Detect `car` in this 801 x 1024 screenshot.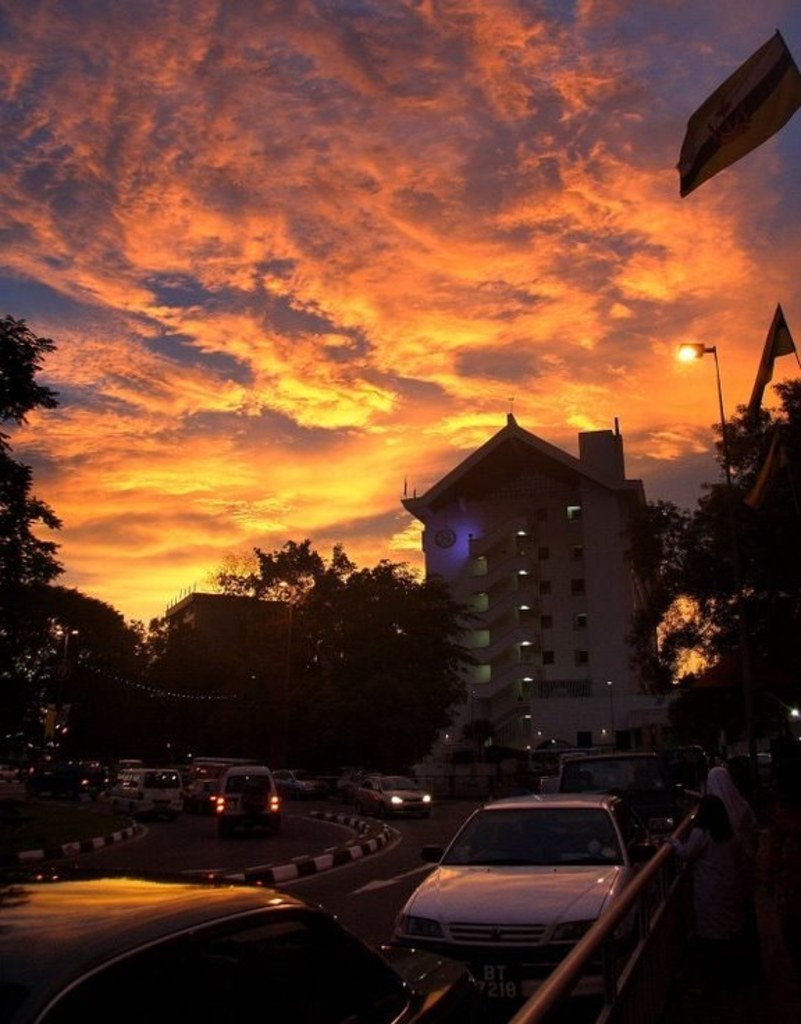
Detection: x1=181, y1=764, x2=211, y2=806.
